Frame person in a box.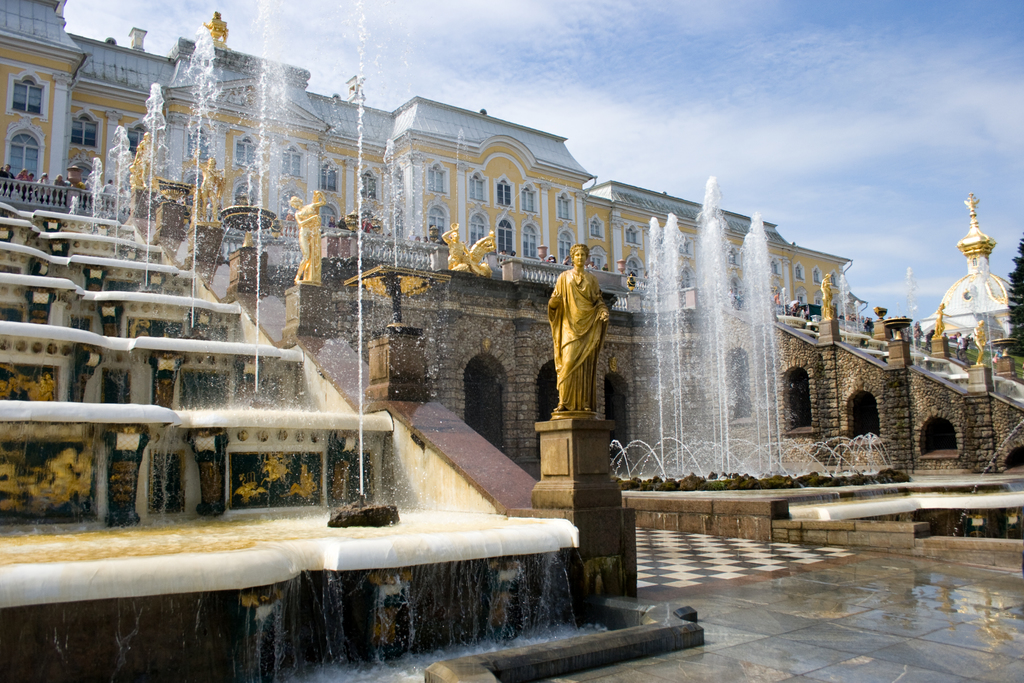
<region>344, 215, 358, 229</region>.
